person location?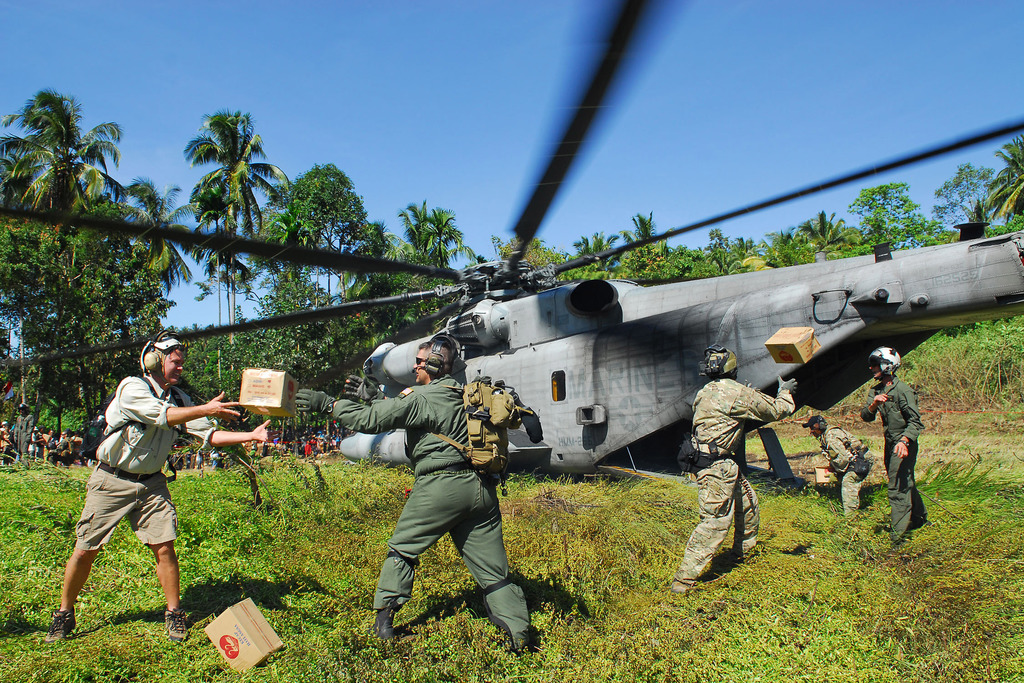
(860,344,925,548)
